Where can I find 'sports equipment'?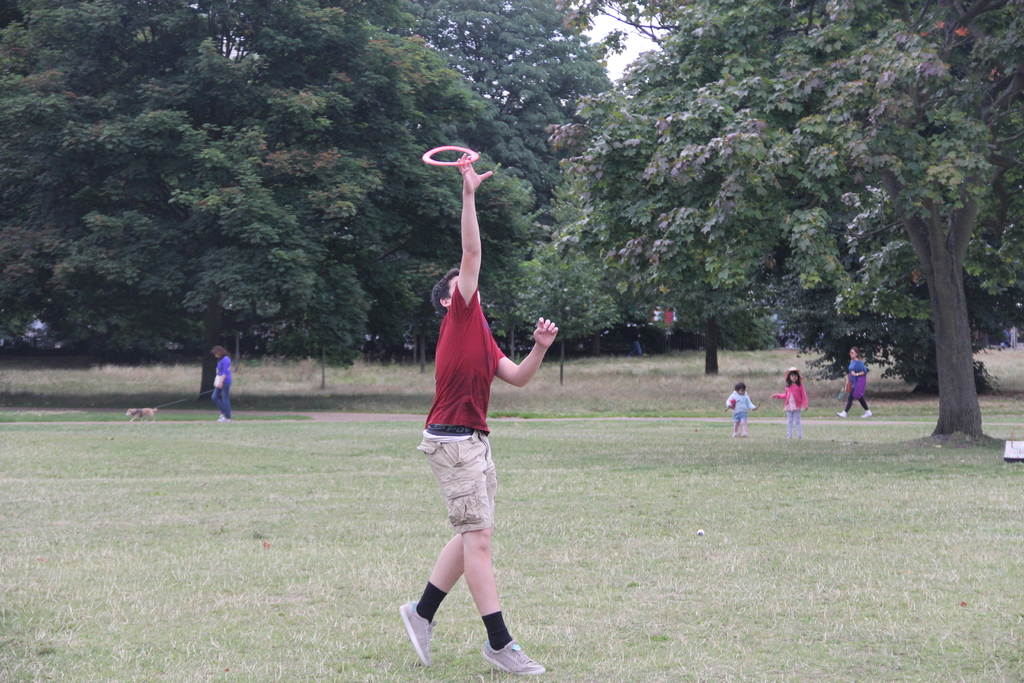
You can find it at 422:144:476:166.
